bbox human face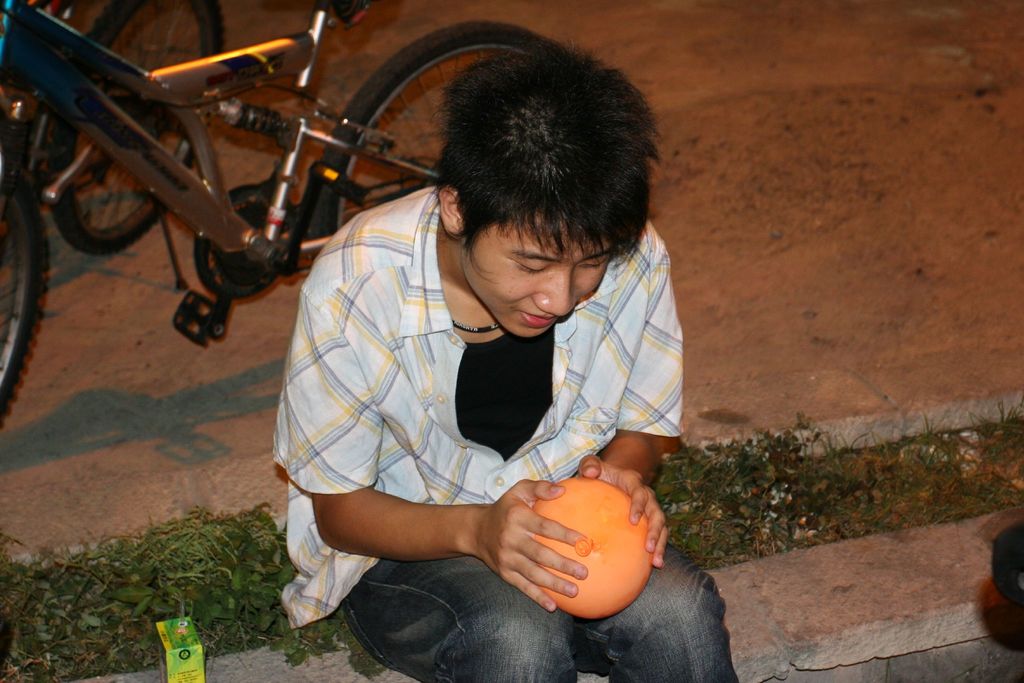
bbox=(460, 212, 612, 337)
